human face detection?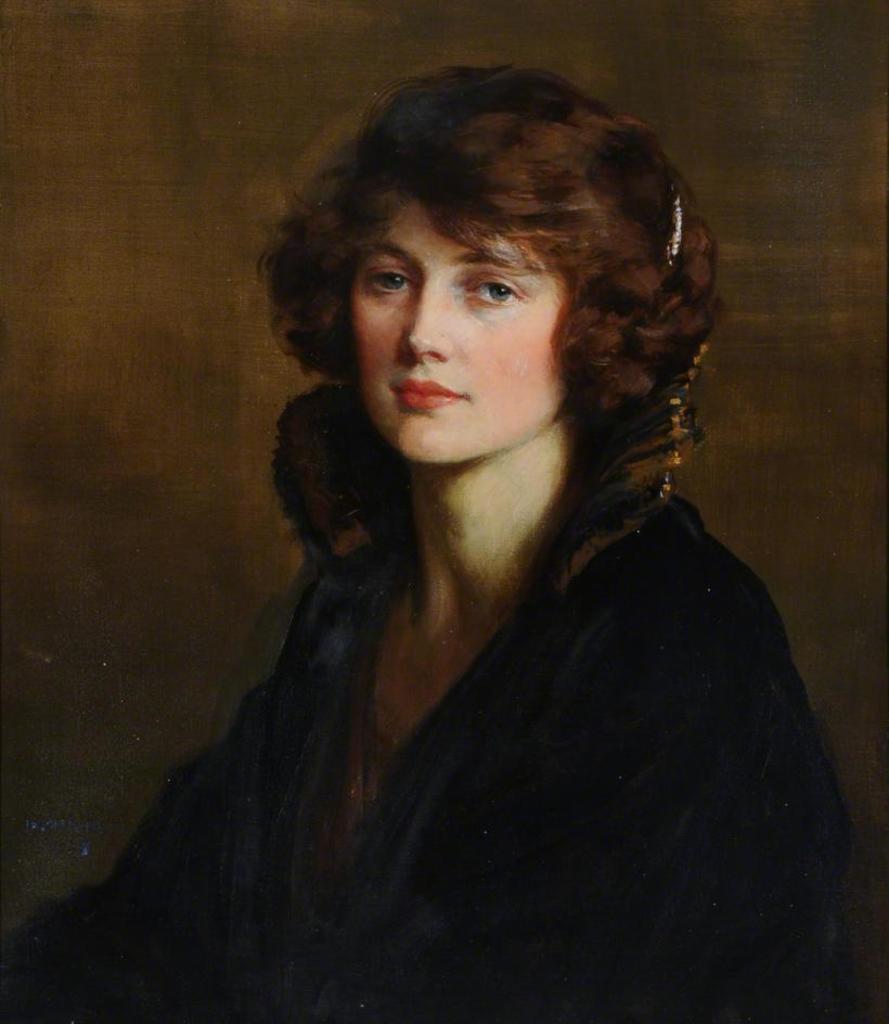
342 190 558 465
